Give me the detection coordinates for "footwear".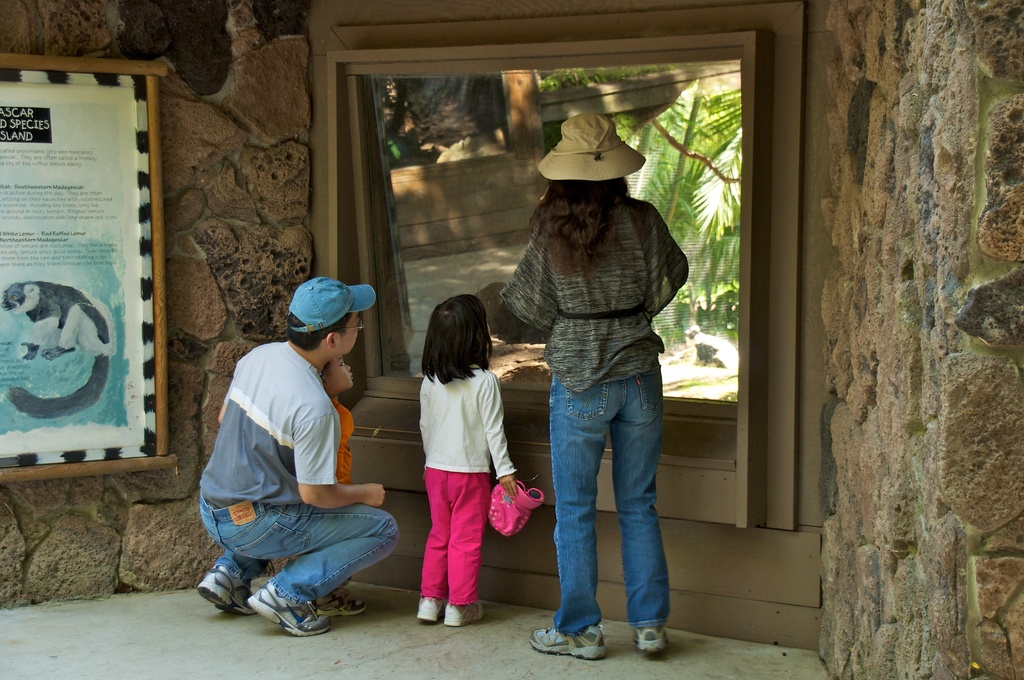
crop(304, 579, 367, 618).
